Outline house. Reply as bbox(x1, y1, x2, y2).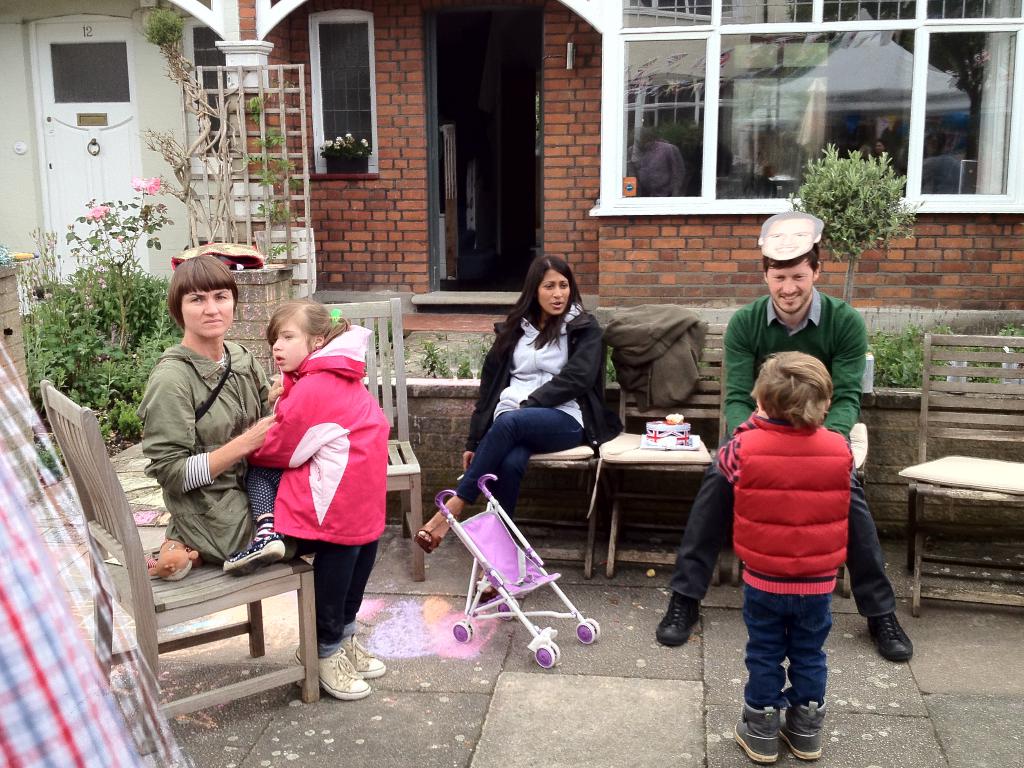
bbox(212, 0, 1023, 541).
